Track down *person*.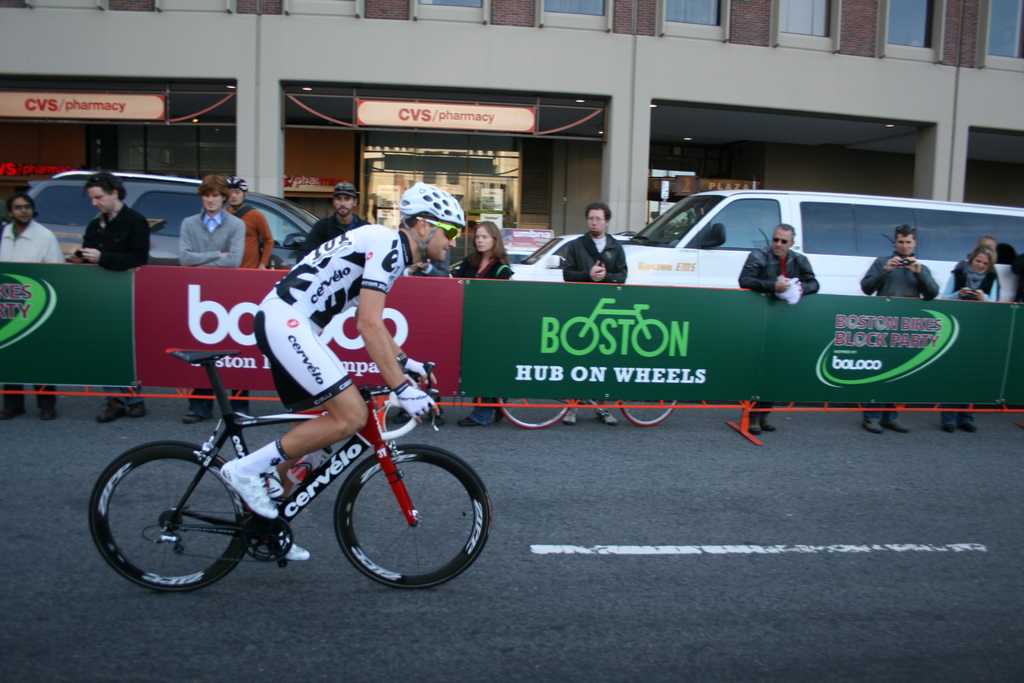
Tracked to 862 224 938 436.
